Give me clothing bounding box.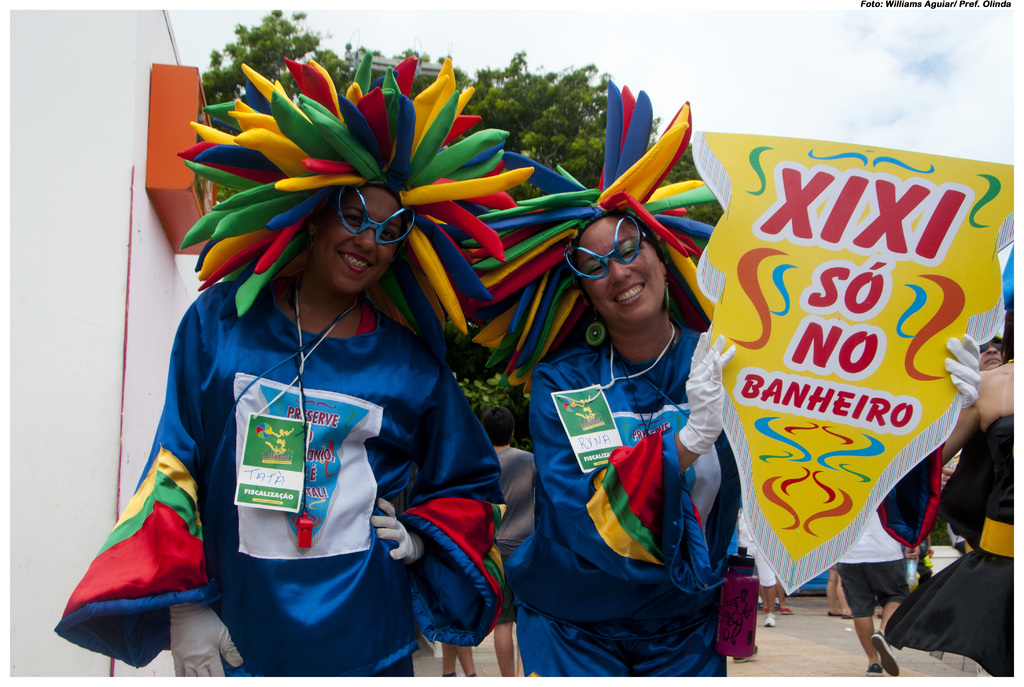
[529, 322, 712, 686].
